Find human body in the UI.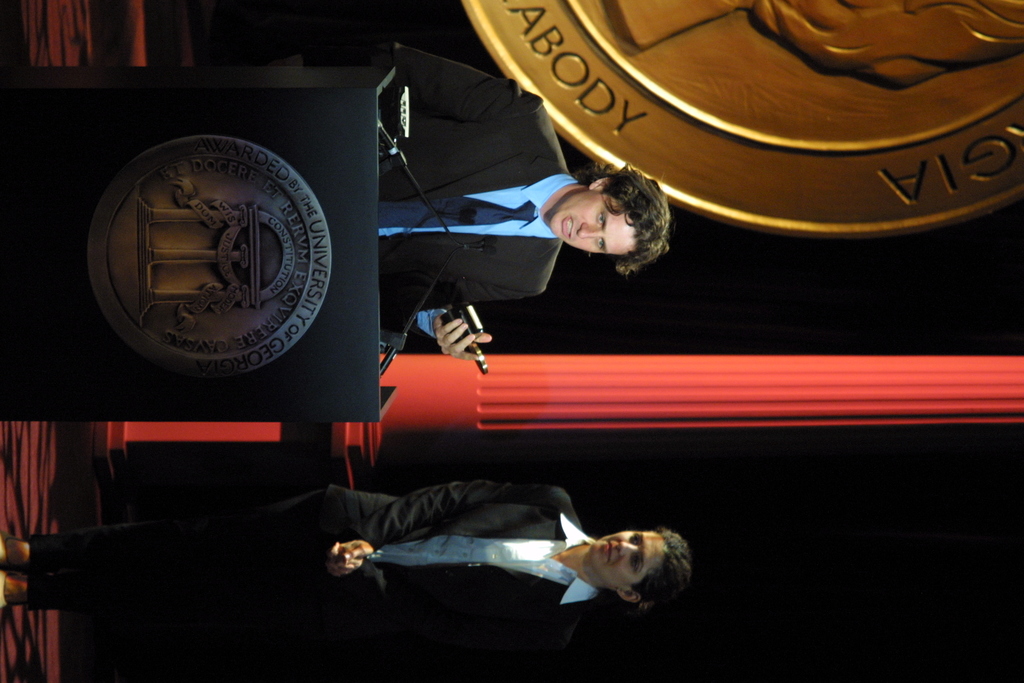
UI element at [0, 484, 696, 682].
